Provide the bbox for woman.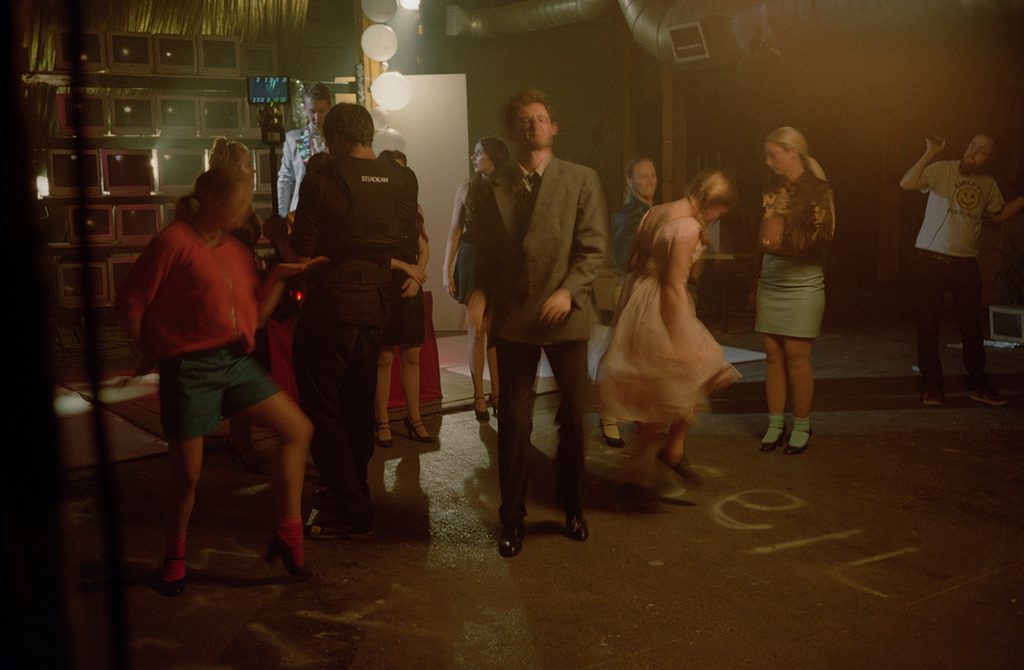
Rect(756, 126, 837, 454).
